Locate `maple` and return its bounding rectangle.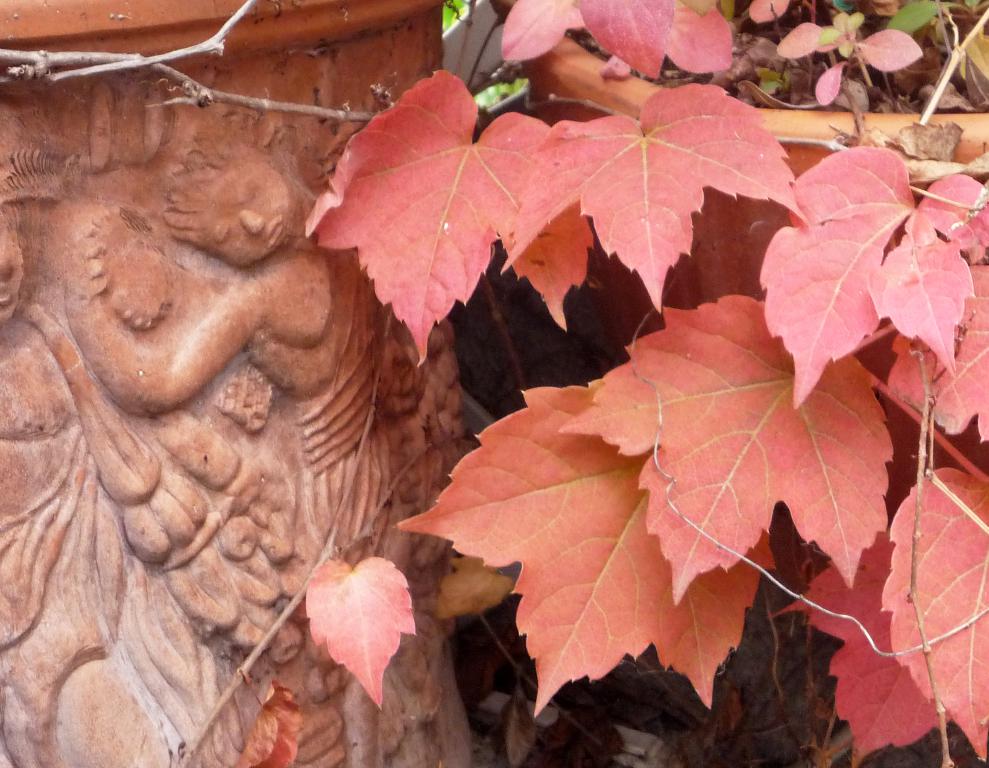
region(499, 0, 586, 63).
